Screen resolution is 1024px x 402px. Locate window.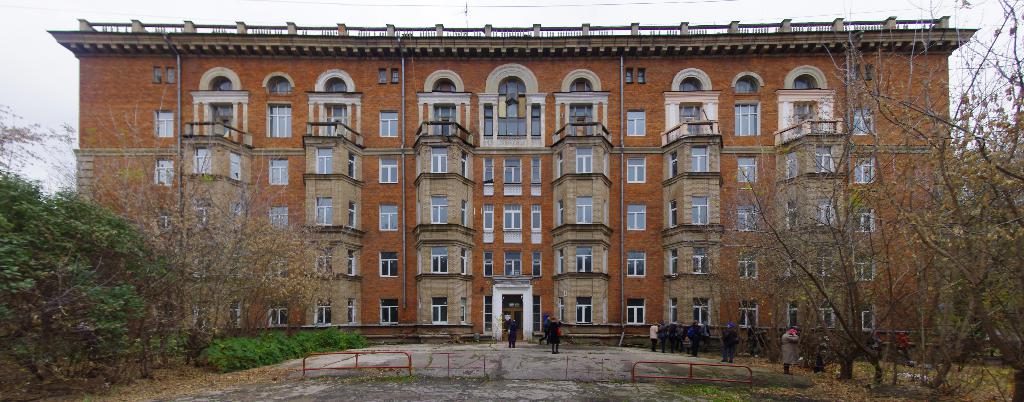
[x1=228, y1=201, x2=246, y2=227].
